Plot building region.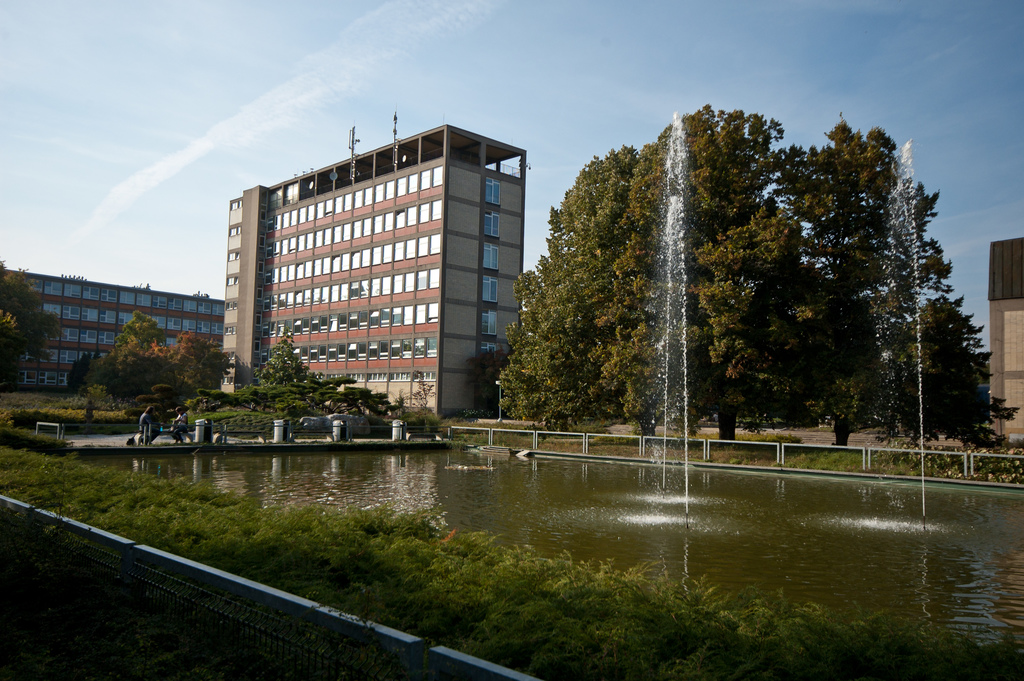
Plotted at {"x1": 200, "y1": 99, "x2": 534, "y2": 420}.
